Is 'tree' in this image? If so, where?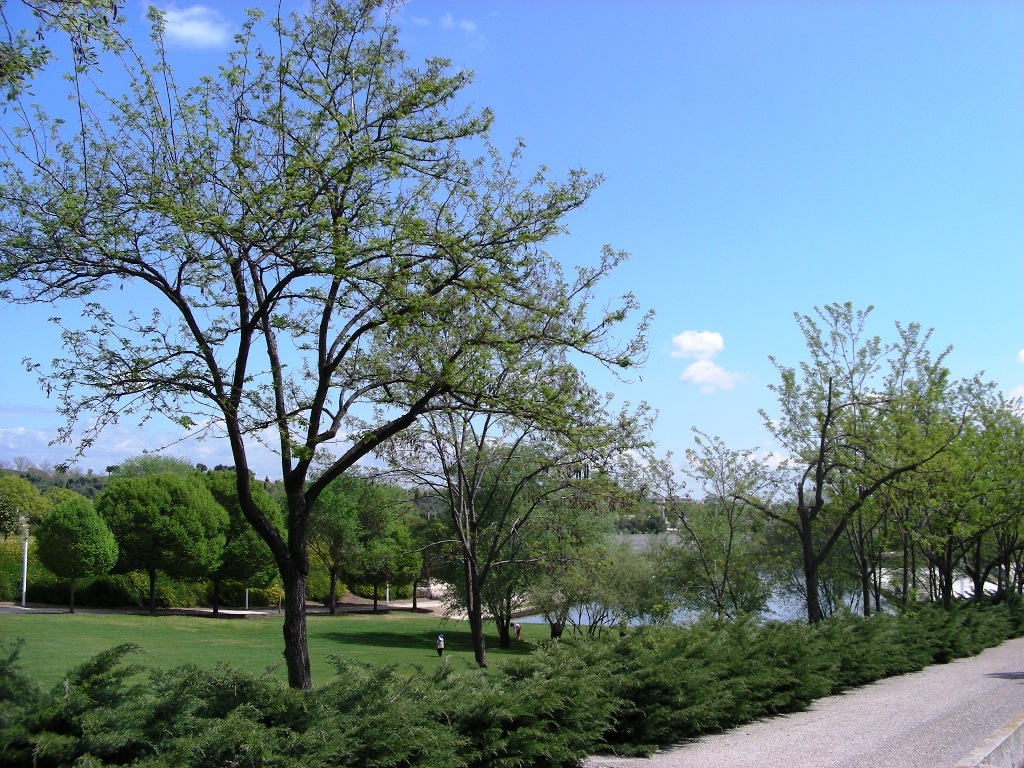
Yes, at [left=341, top=482, right=413, bottom=613].
